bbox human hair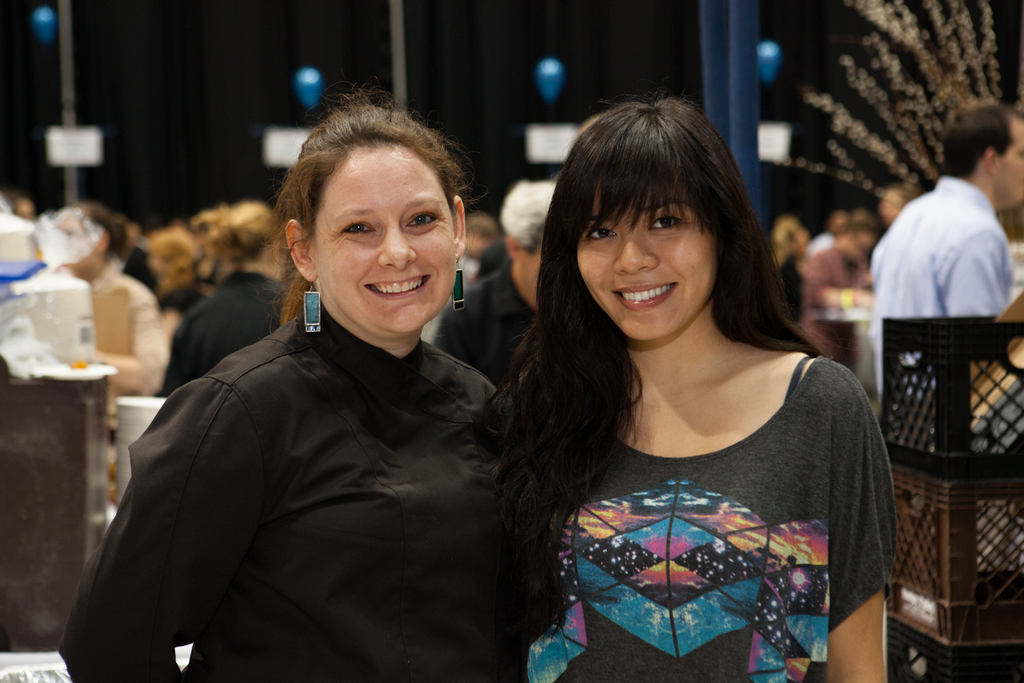
<box>476,92,827,550</box>
